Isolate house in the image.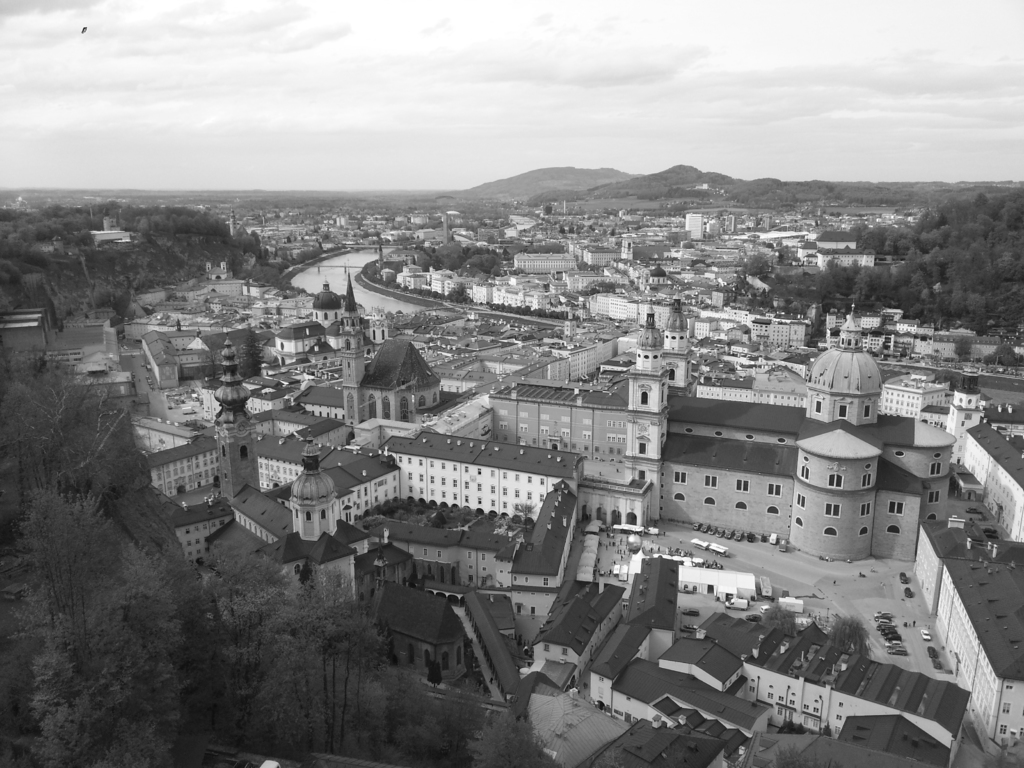
Isolated region: 424 256 472 306.
